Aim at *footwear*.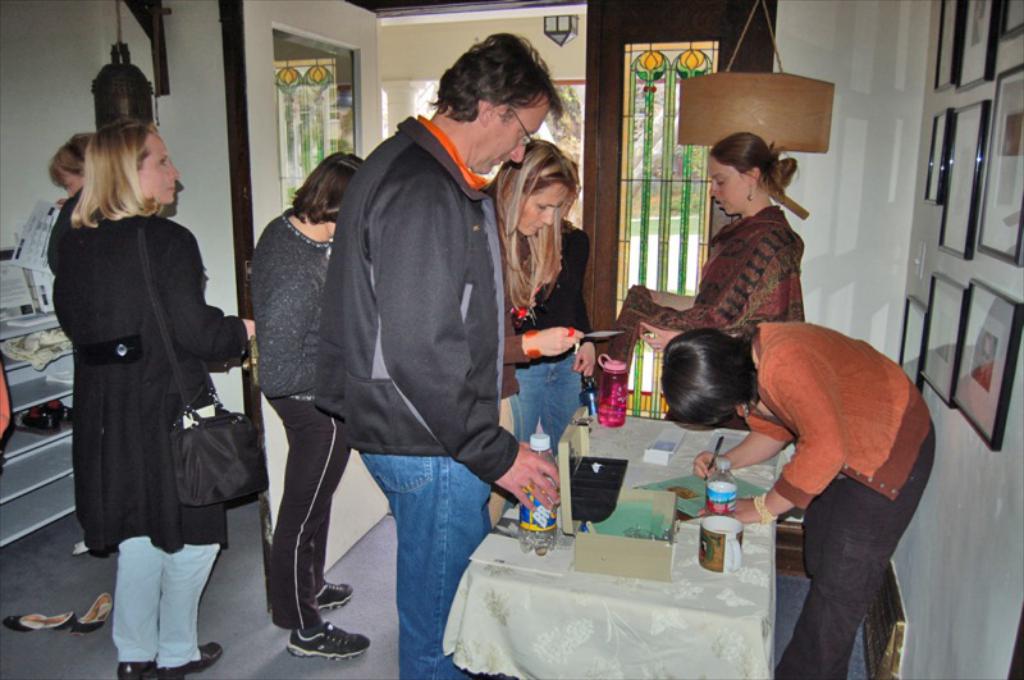
Aimed at (left=160, top=636, right=227, bottom=679).
